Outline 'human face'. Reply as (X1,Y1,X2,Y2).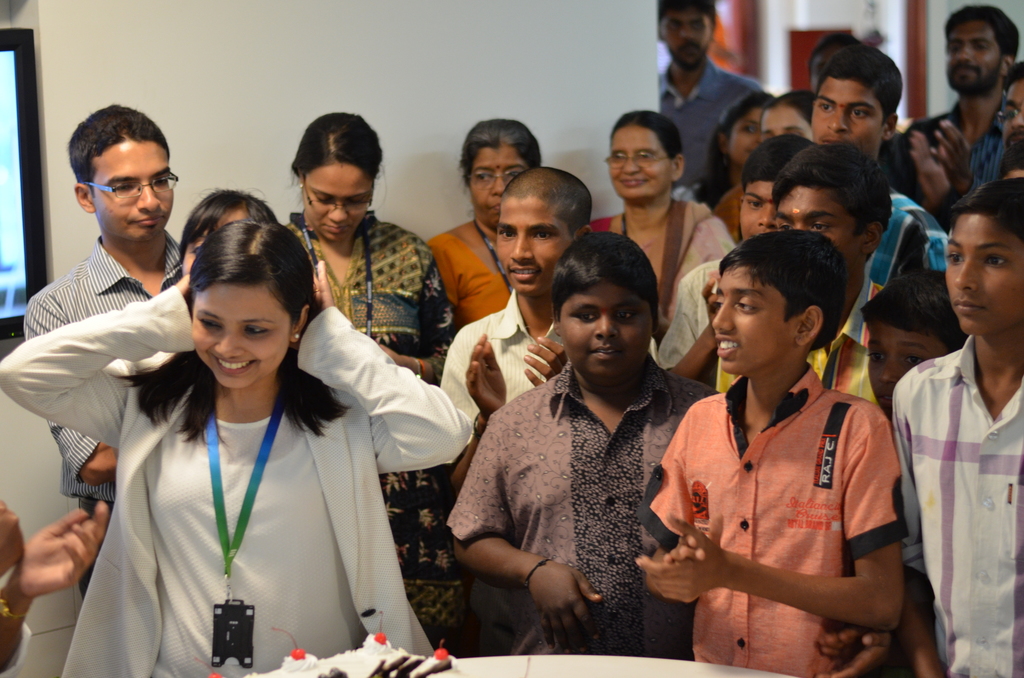
(709,267,809,373).
